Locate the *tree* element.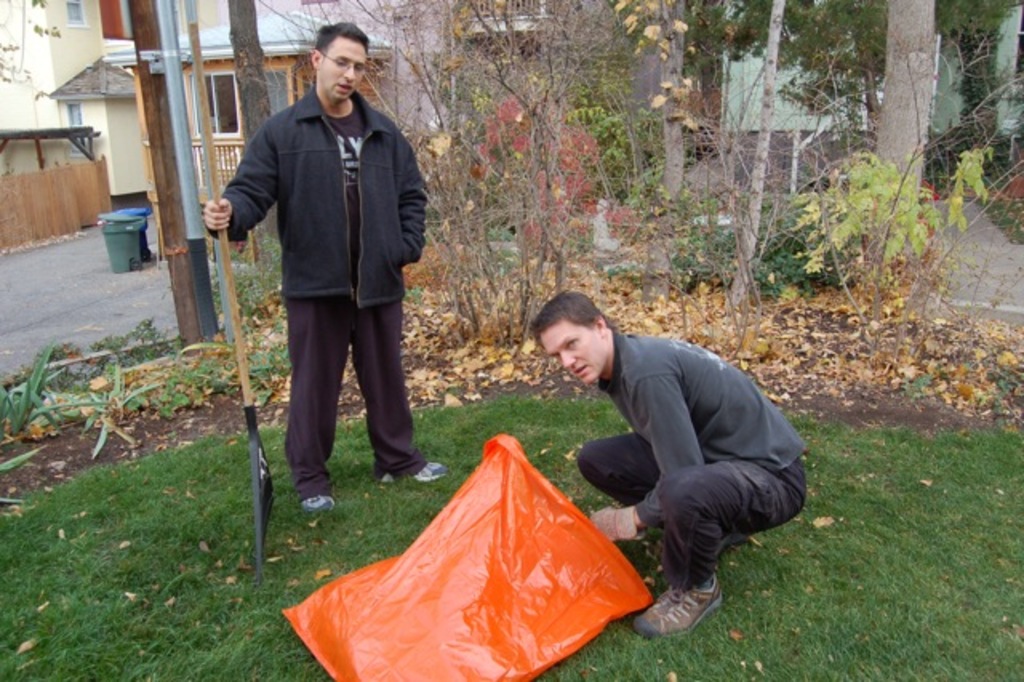
Element bbox: (x1=232, y1=0, x2=285, y2=327).
